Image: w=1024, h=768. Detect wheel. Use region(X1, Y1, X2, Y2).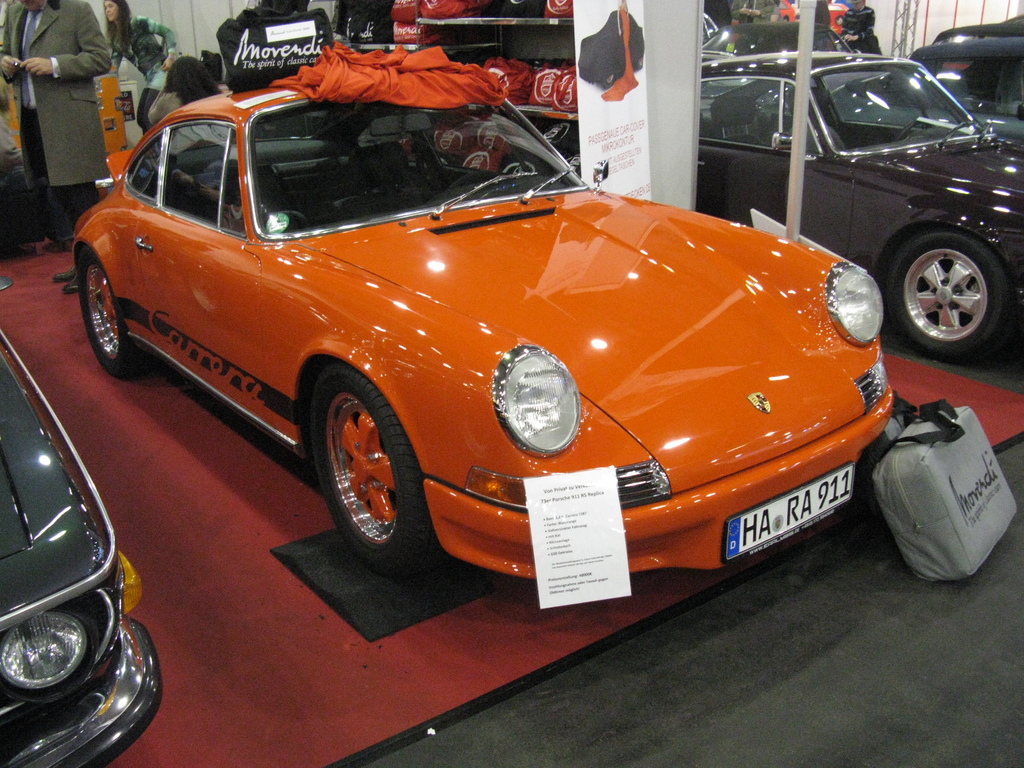
region(81, 246, 150, 376).
